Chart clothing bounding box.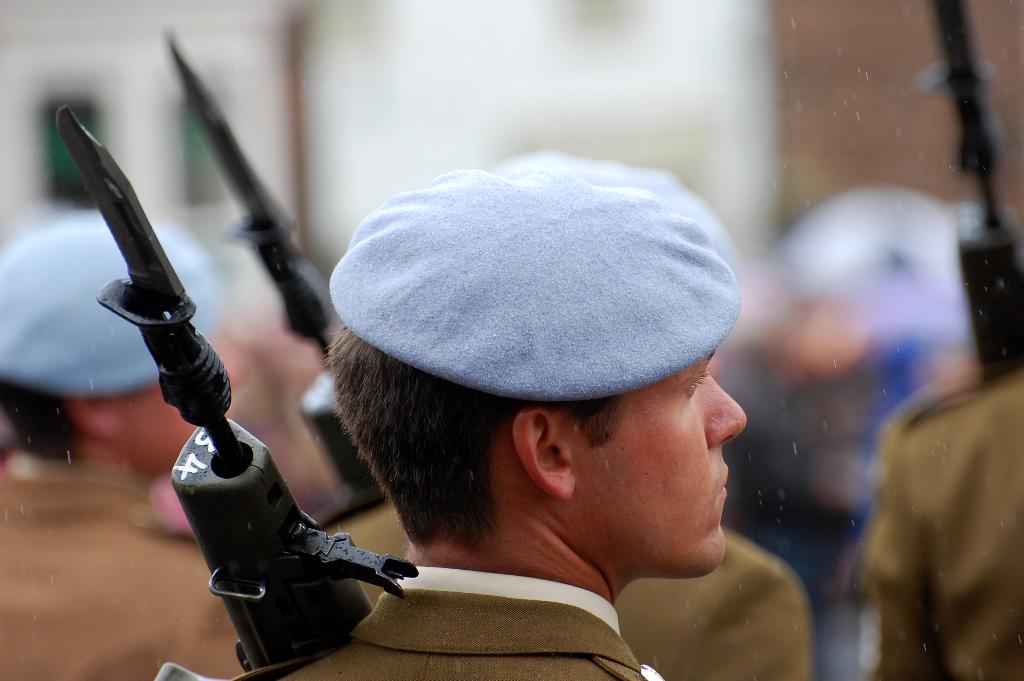
Charted: bbox=(322, 505, 812, 680).
